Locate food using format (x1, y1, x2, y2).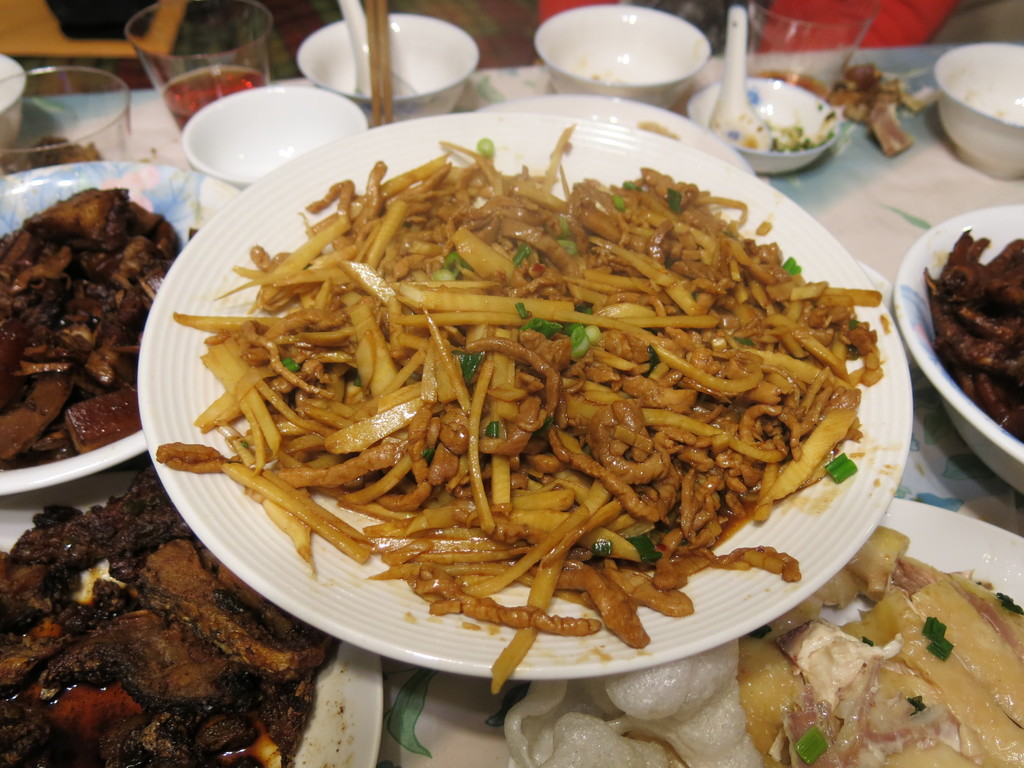
(632, 118, 680, 140).
